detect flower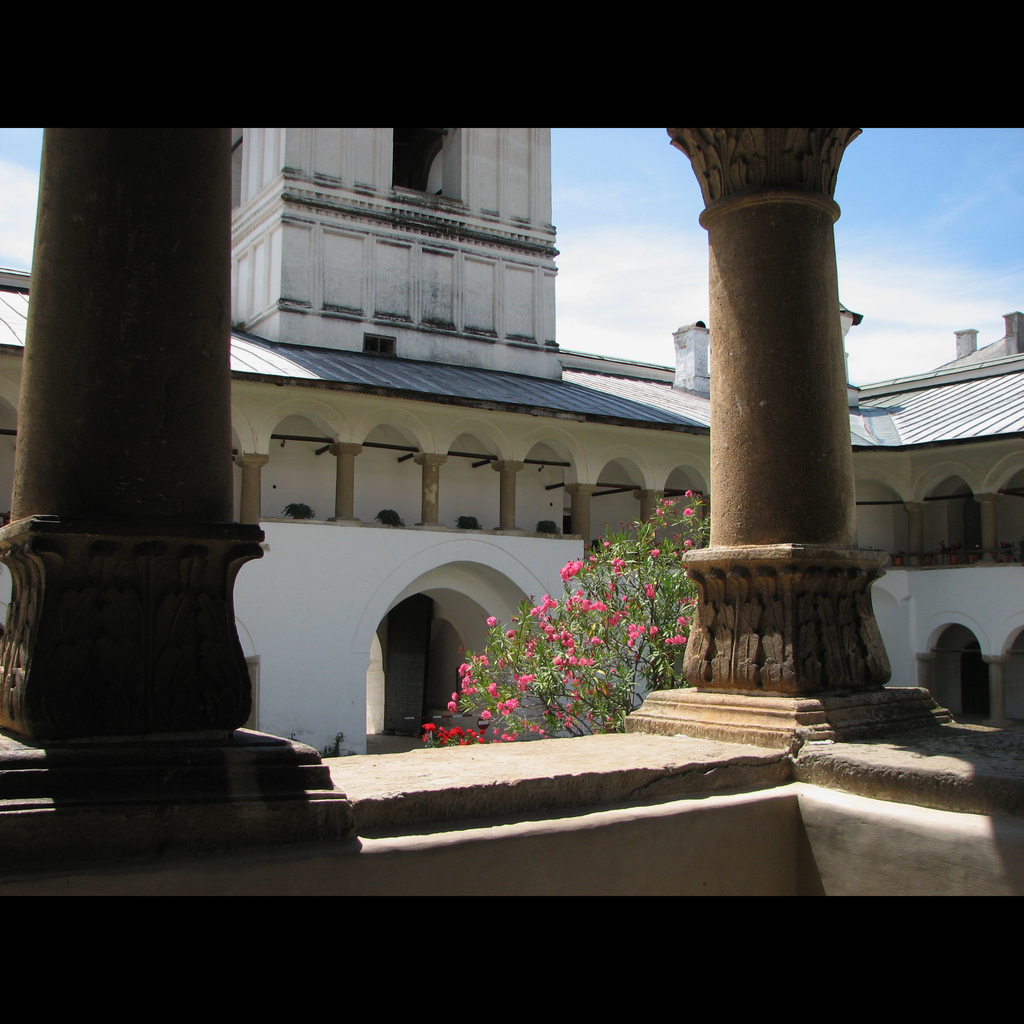
x1=450, y1=691, x2=461, y2=702
